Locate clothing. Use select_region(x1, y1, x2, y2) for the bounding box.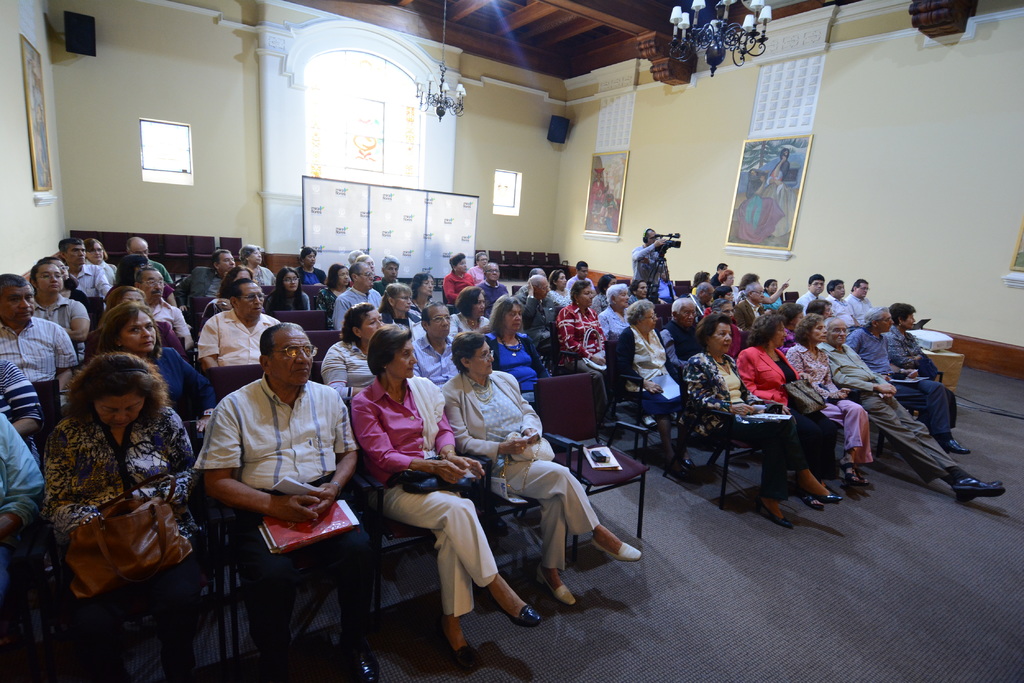
select_region(737, 347, 835, 467).
